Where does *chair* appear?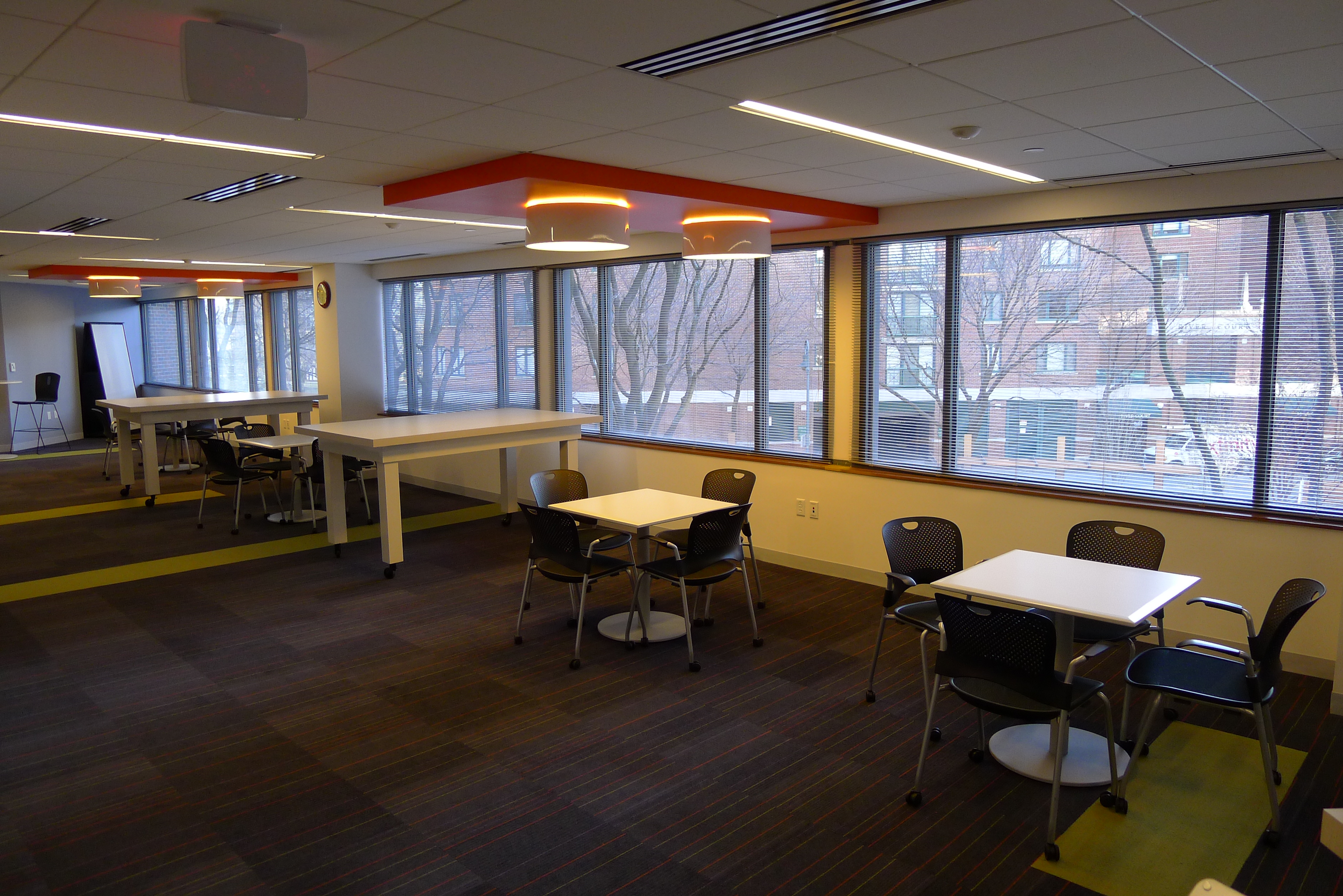
Appears at bbox=[186, 166, 227, 223].
